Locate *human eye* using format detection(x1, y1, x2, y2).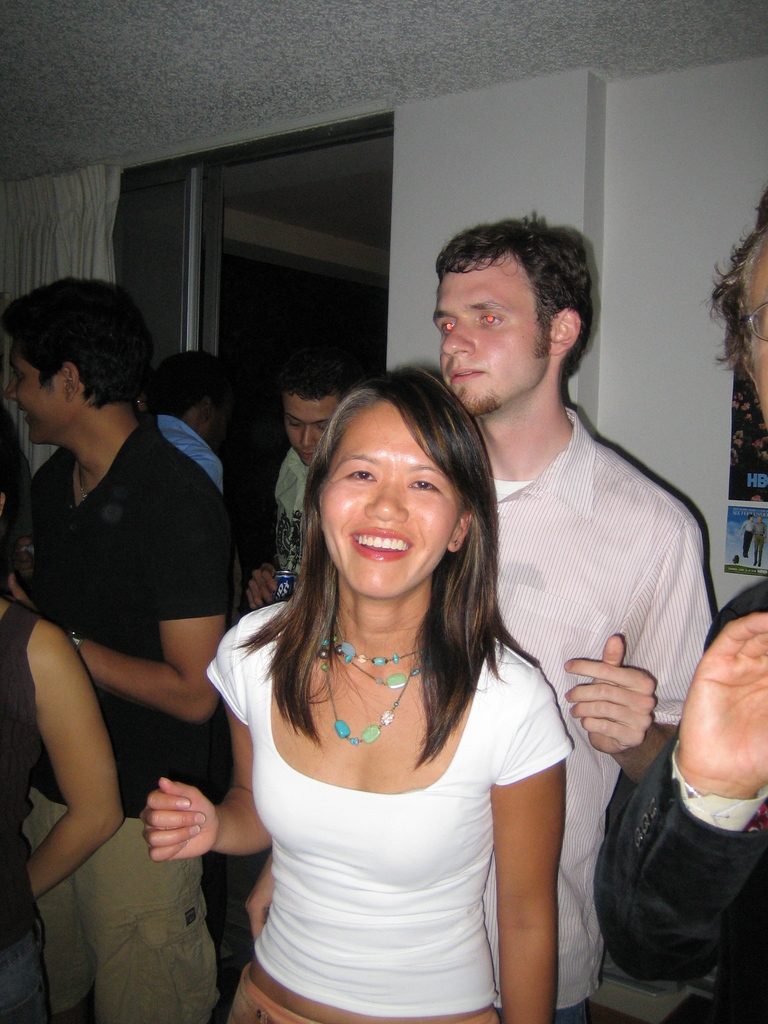
detection(403, 474, 443, 495).
